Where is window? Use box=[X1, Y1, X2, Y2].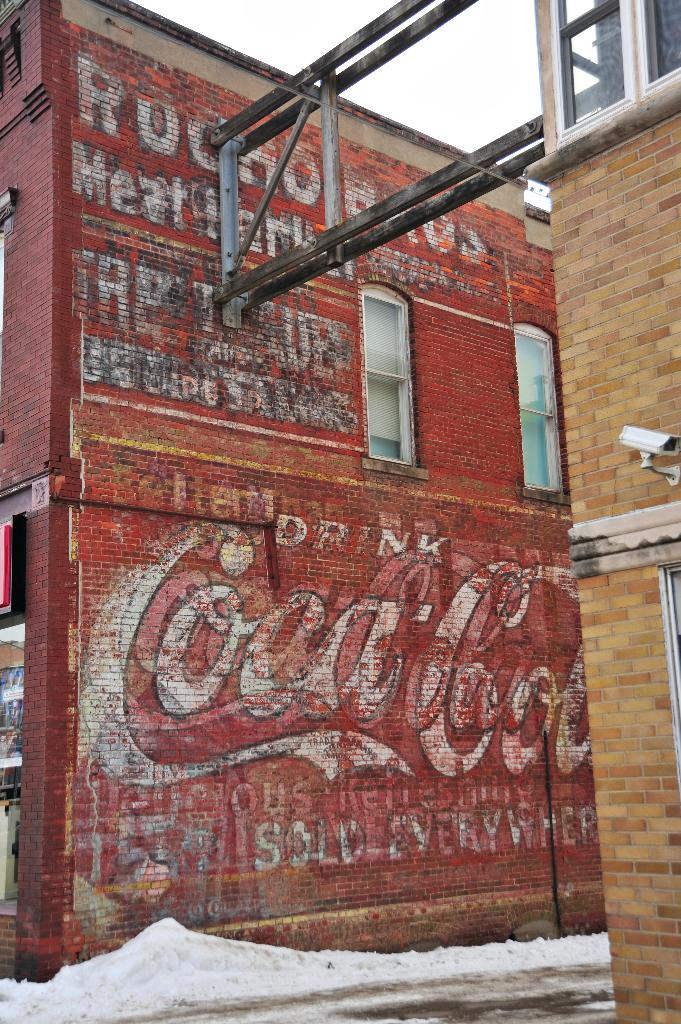
box=[657, 554, 680, 802].
